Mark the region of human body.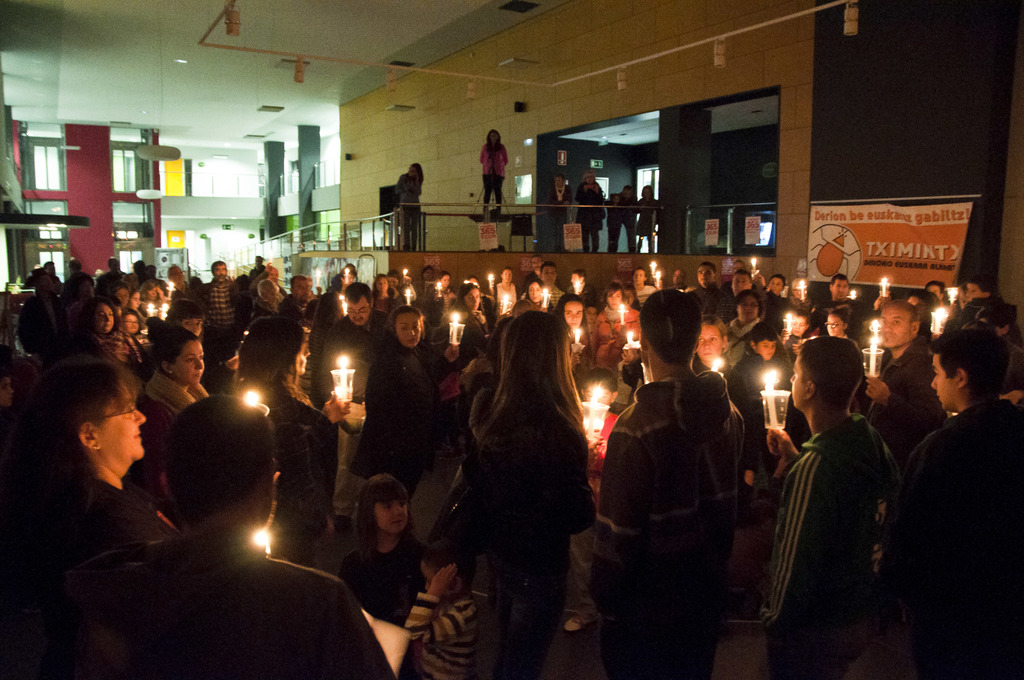
Region: 614,195,640,261.
